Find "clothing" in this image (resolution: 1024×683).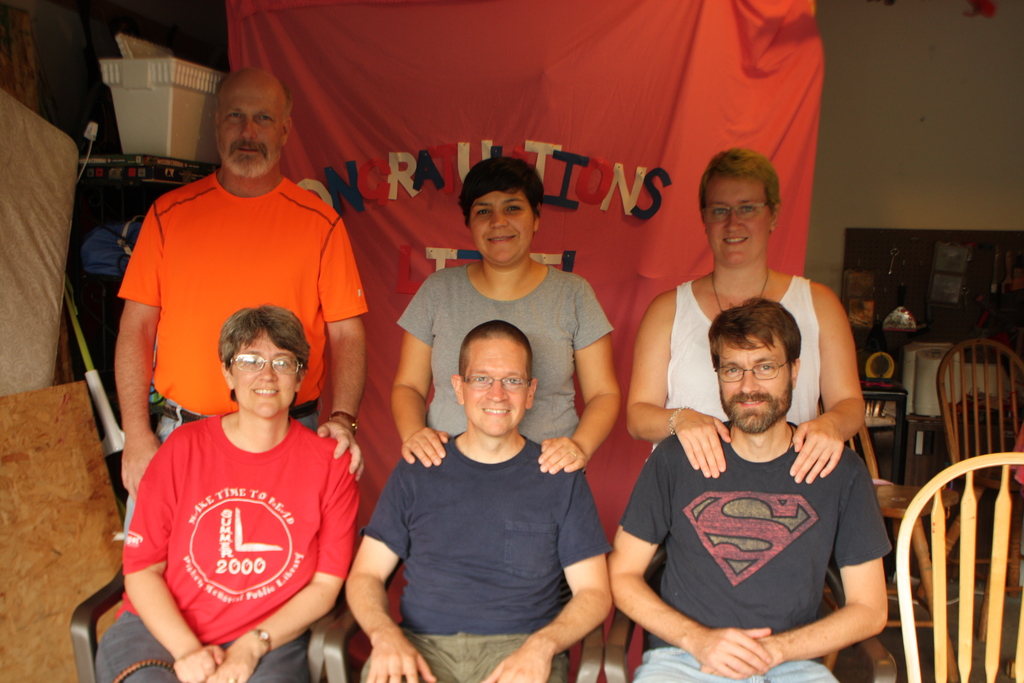
pyautogui.locateOnScreen(659, 281, 824, 445).
